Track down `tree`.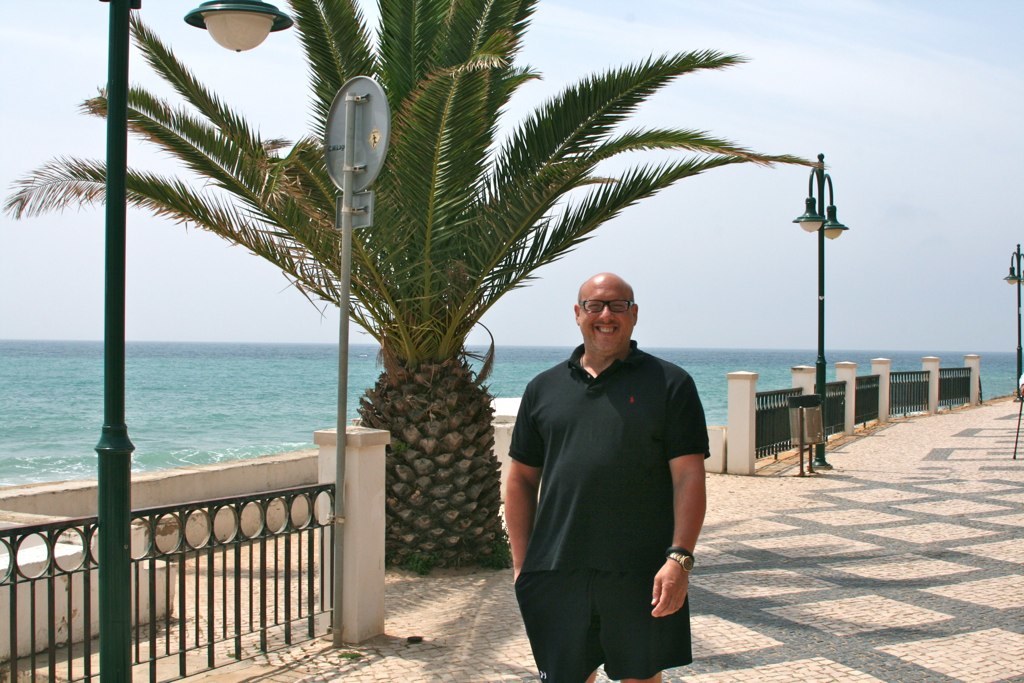
Tracked to box(139, 38, 856, 602).
